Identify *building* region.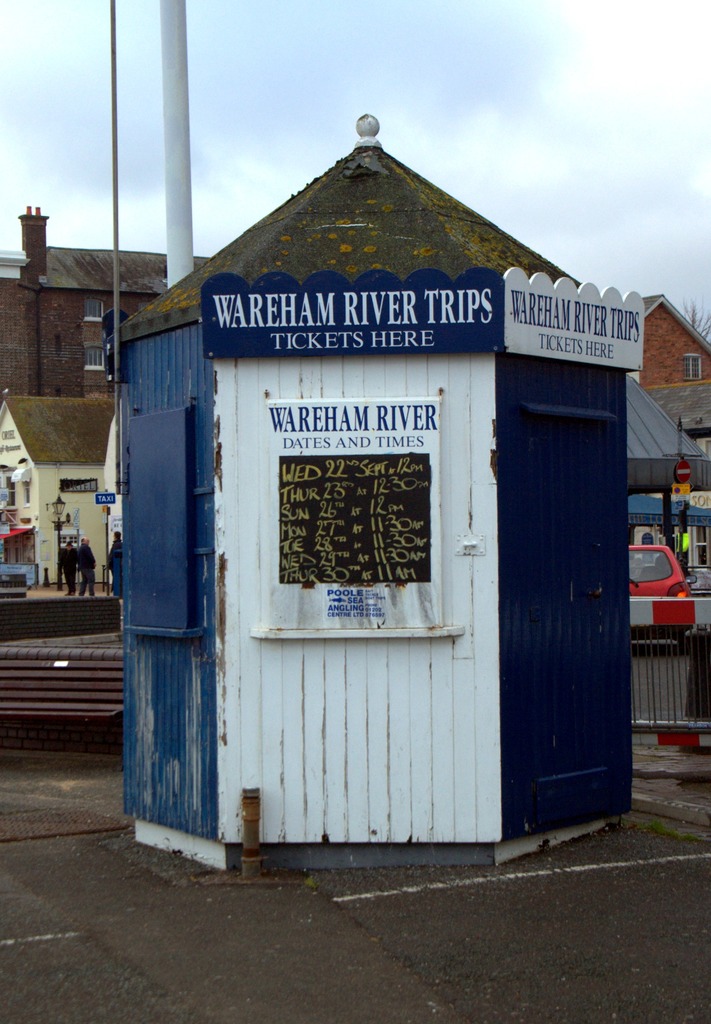
Region: detection(637, 300, 703, 383).
